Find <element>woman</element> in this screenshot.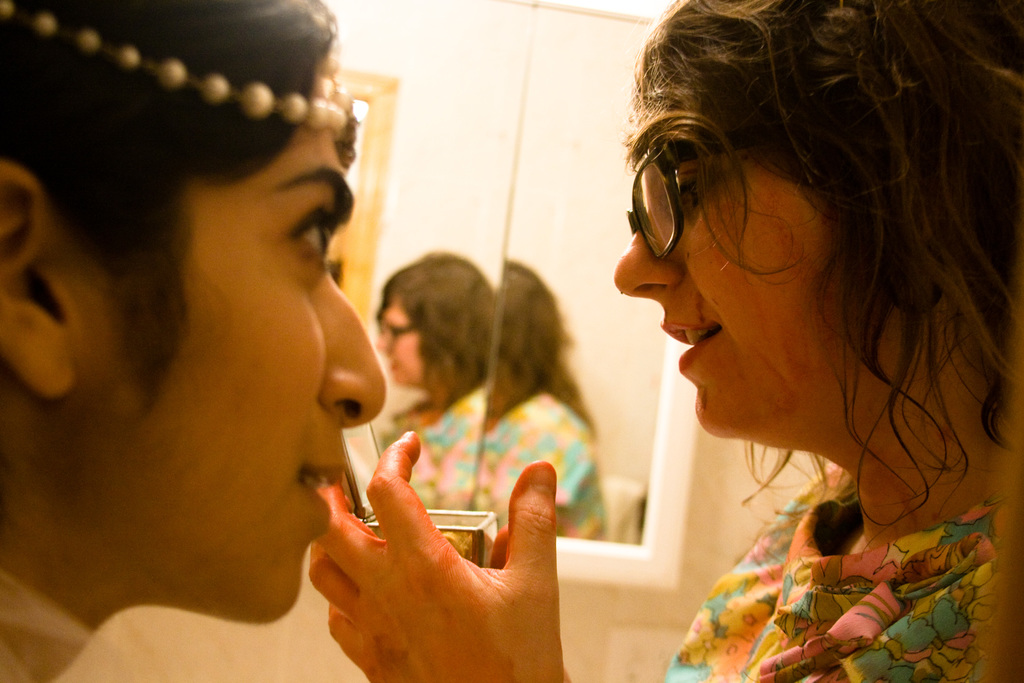
The bounding box for <element>woman</element> is rect(0, 0, 386, 682).
